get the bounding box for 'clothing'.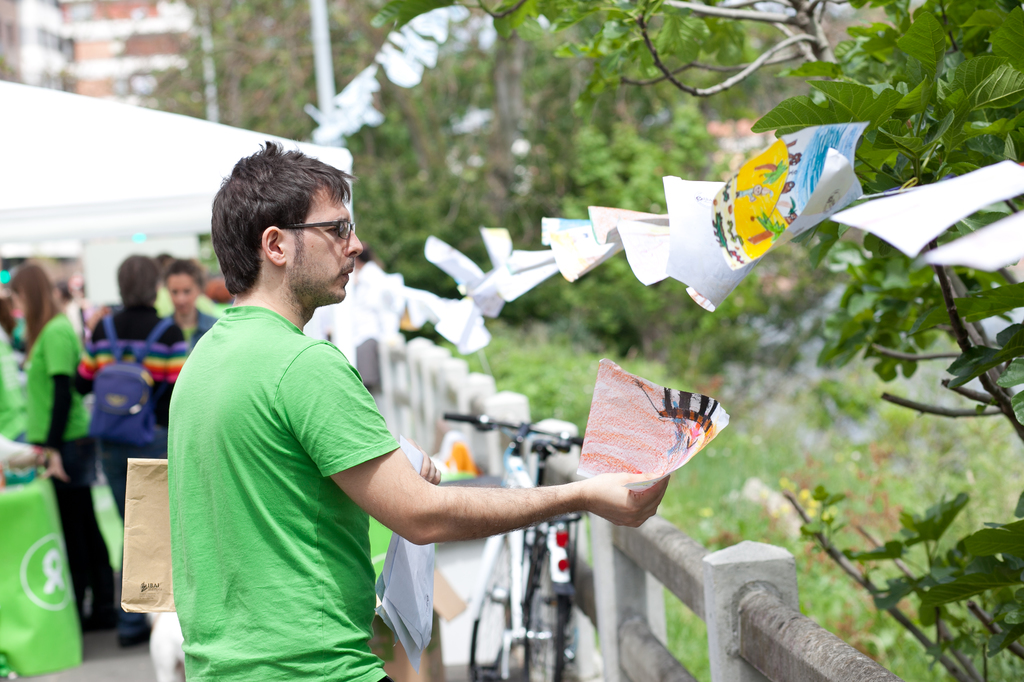
{"left": 0, "top": 315, "right": 95, "bottom": 627}.
